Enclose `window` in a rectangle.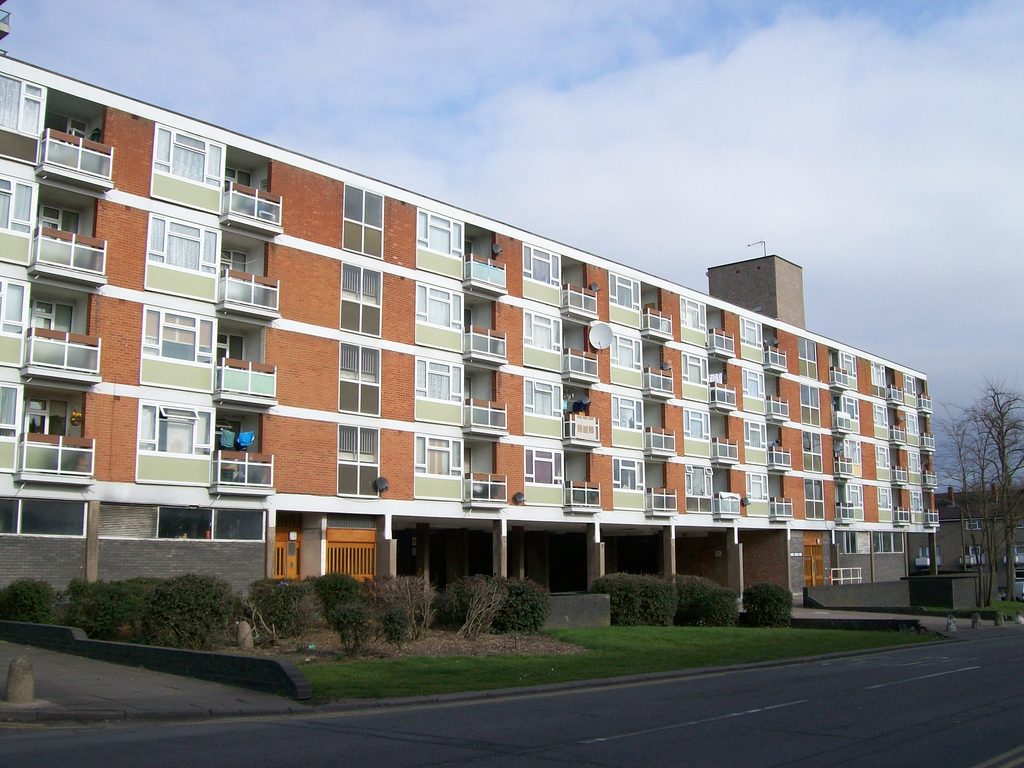
l=520, t=309, r=562, b=376.
